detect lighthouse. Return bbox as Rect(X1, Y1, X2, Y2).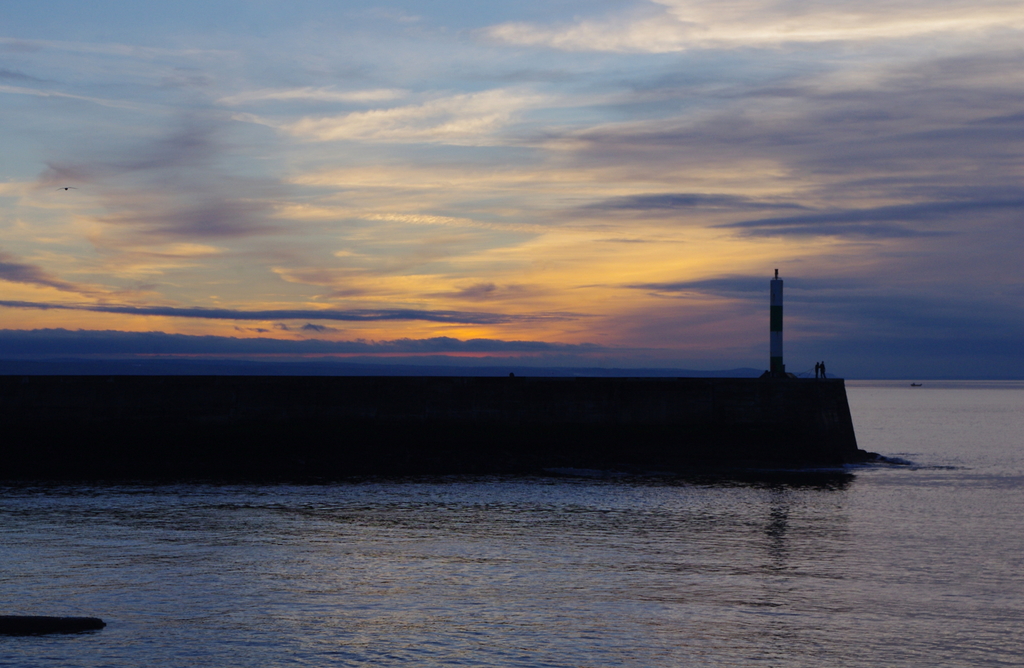
Rect(771, 270, 784, 377).
